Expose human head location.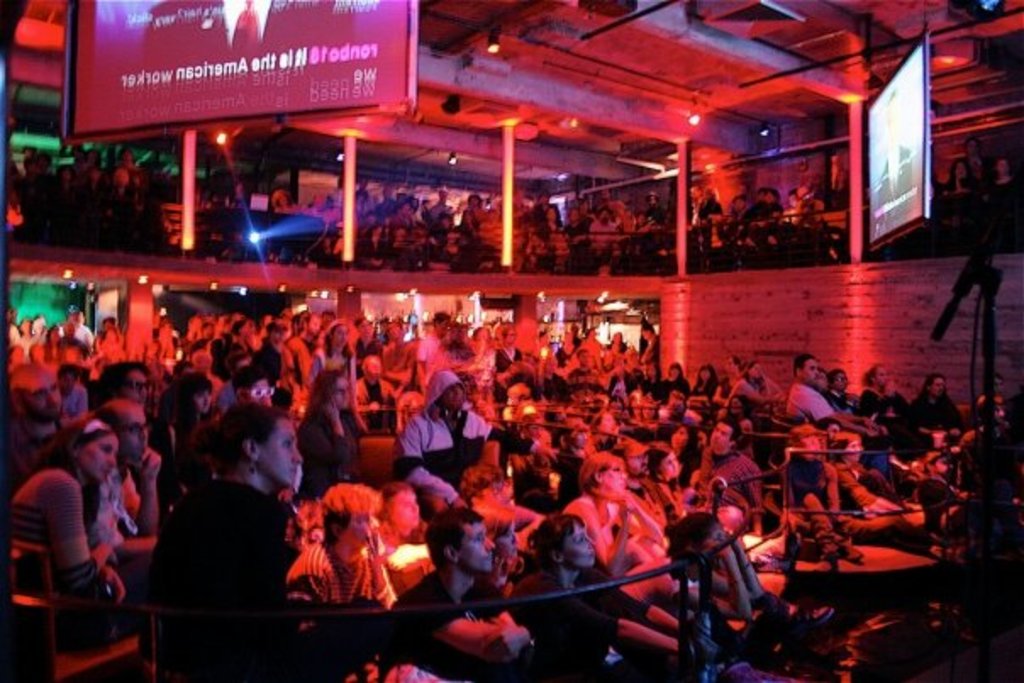
Exposed at [14,363,64,412].
